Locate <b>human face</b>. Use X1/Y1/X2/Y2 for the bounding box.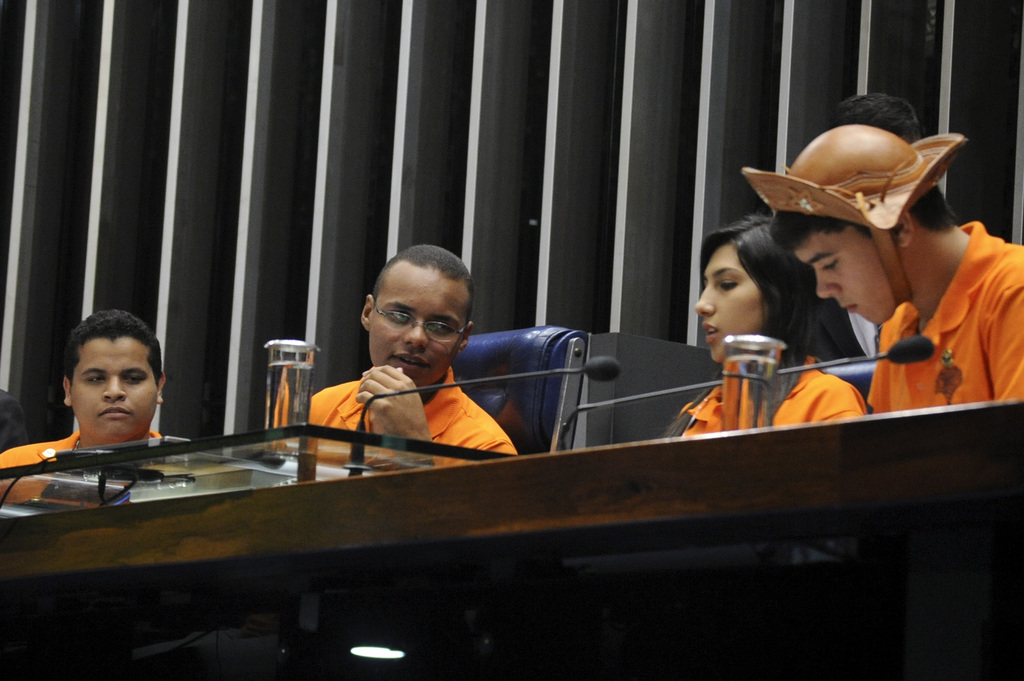
691/236/771/367.
